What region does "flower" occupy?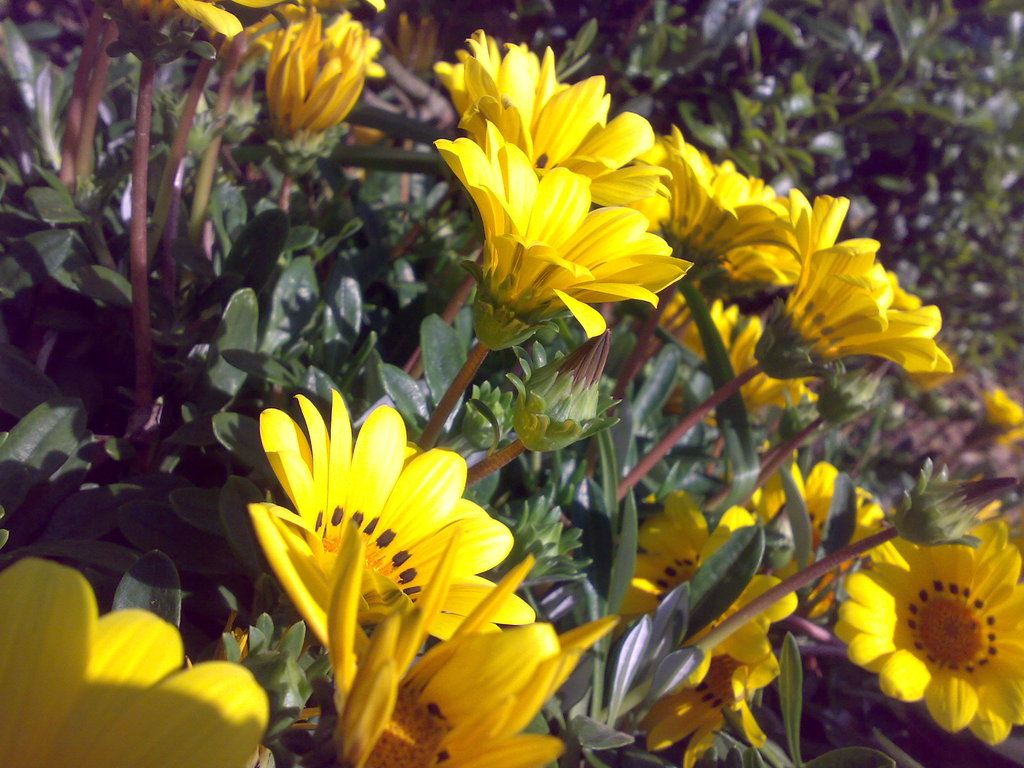
Rect(988, 385, 1023, 445).
